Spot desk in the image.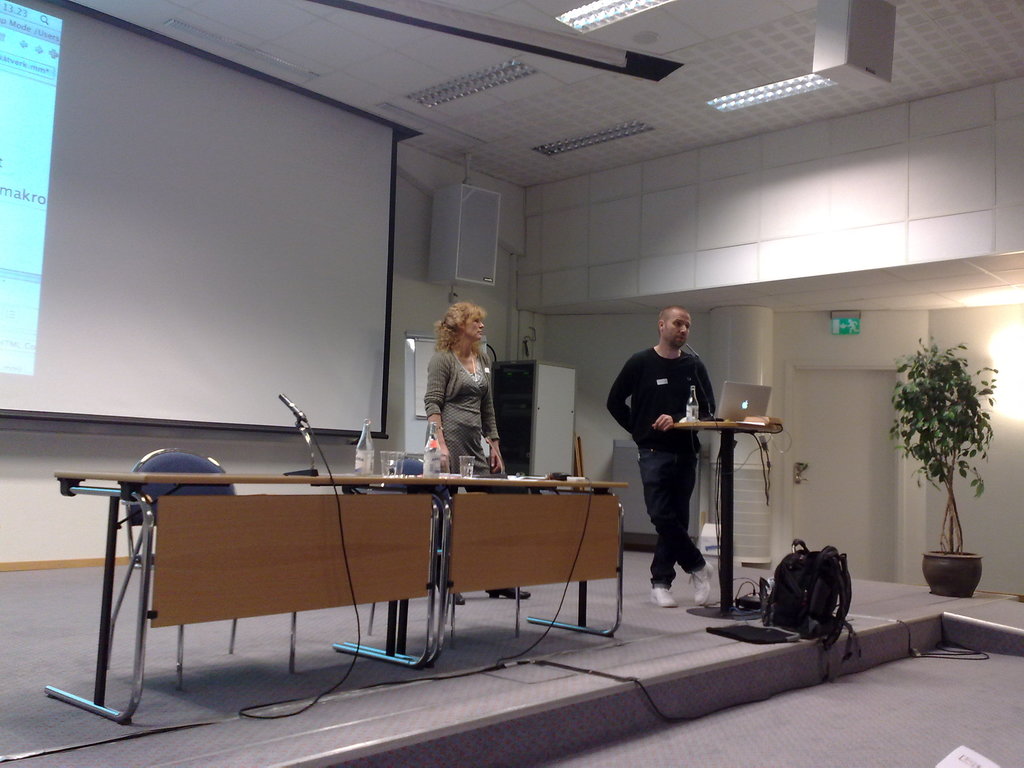
desk found at <box>78,472,493,704</box>.
